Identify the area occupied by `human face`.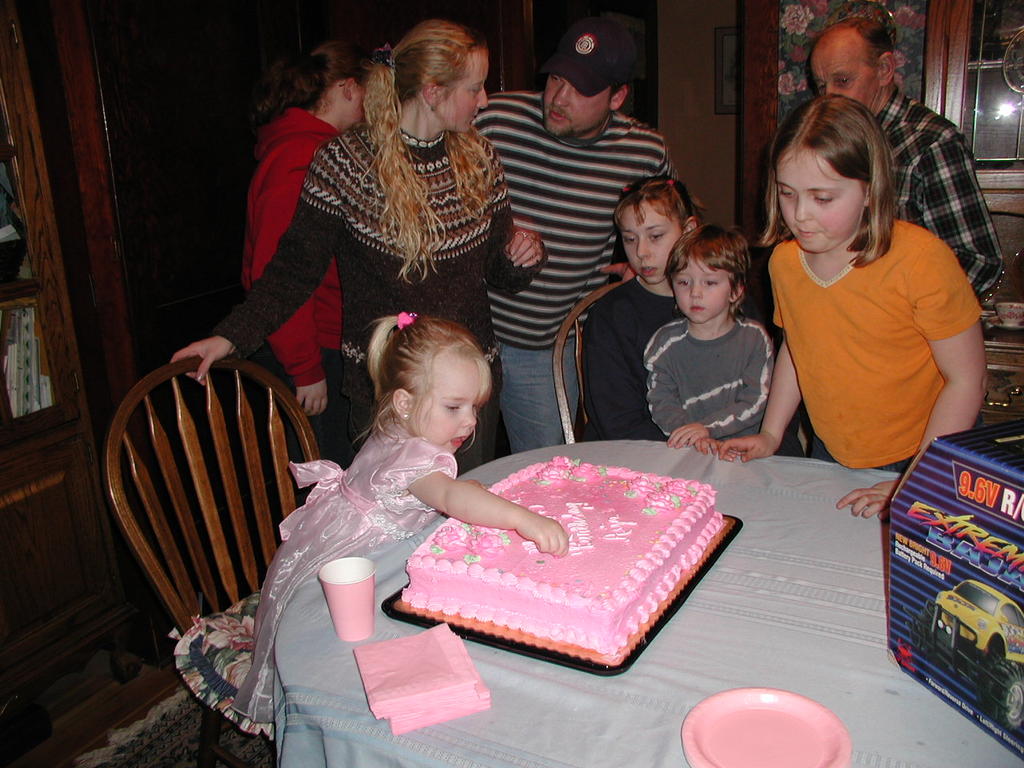
Area: 777,148,869,254.
